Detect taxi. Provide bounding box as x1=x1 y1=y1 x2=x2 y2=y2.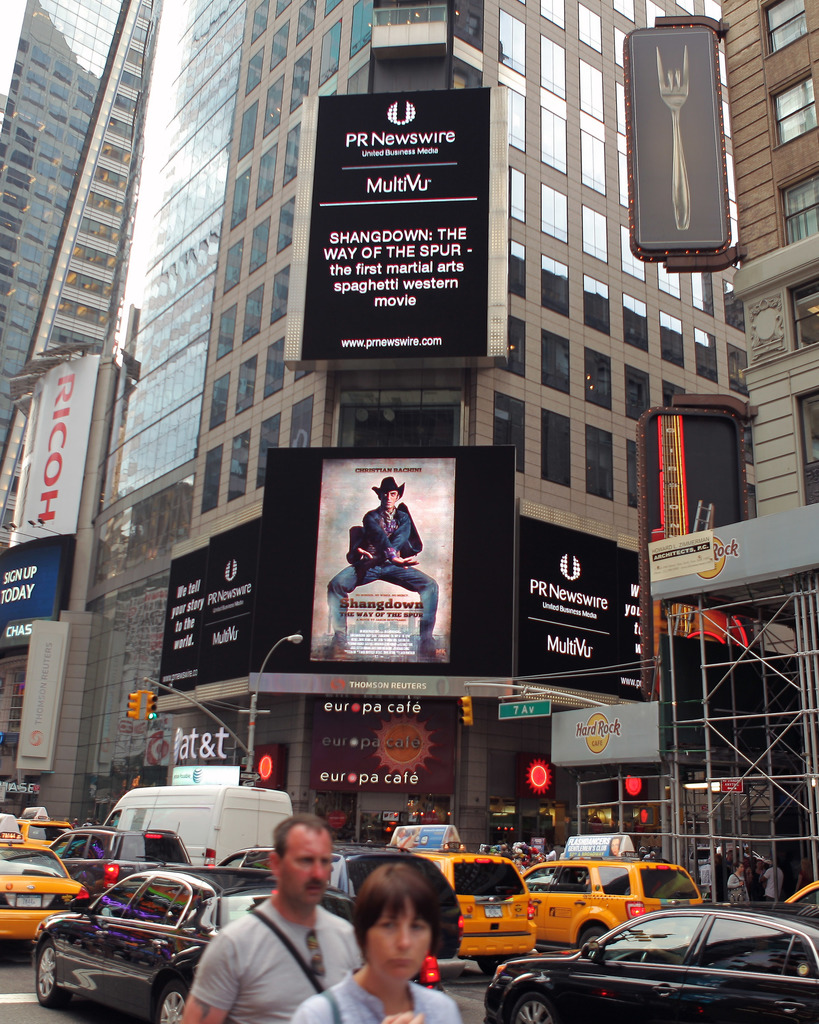
x1=385 y1=825 x2=536 y2=975.
